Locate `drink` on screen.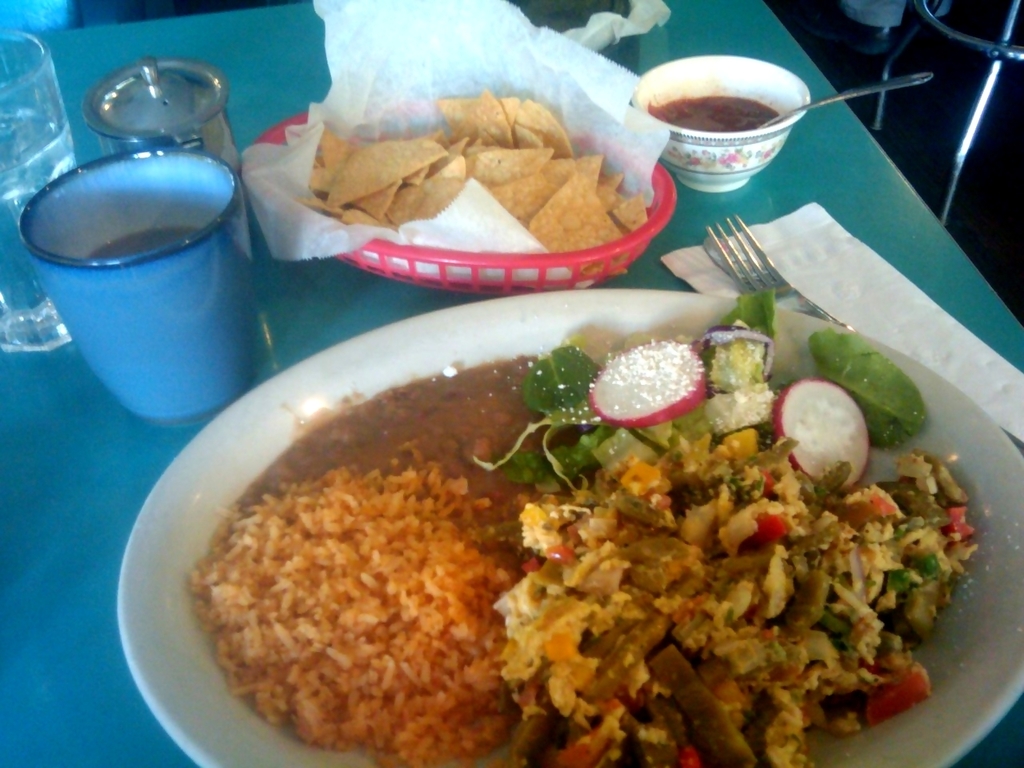
On screen at box=[0, 96, 83, 350].
